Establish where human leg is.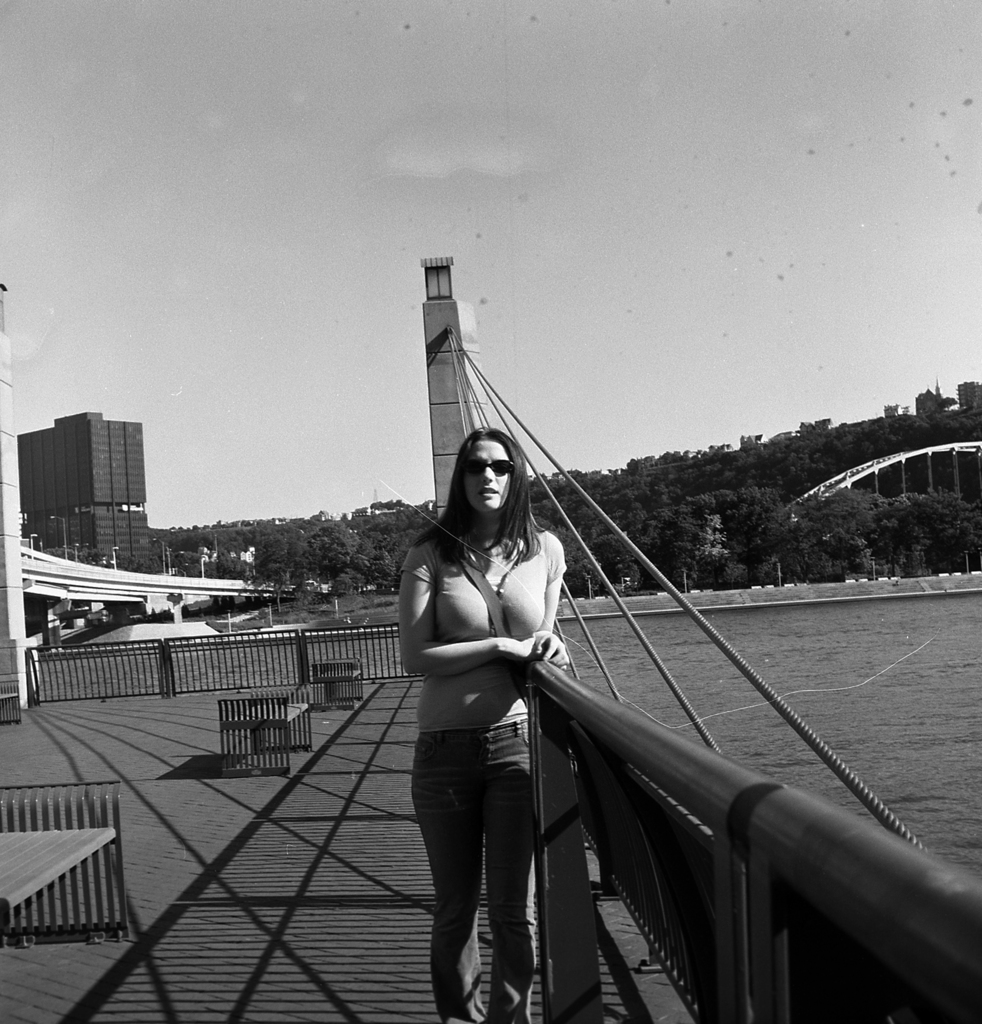
Established at 411,729,486,1023.
